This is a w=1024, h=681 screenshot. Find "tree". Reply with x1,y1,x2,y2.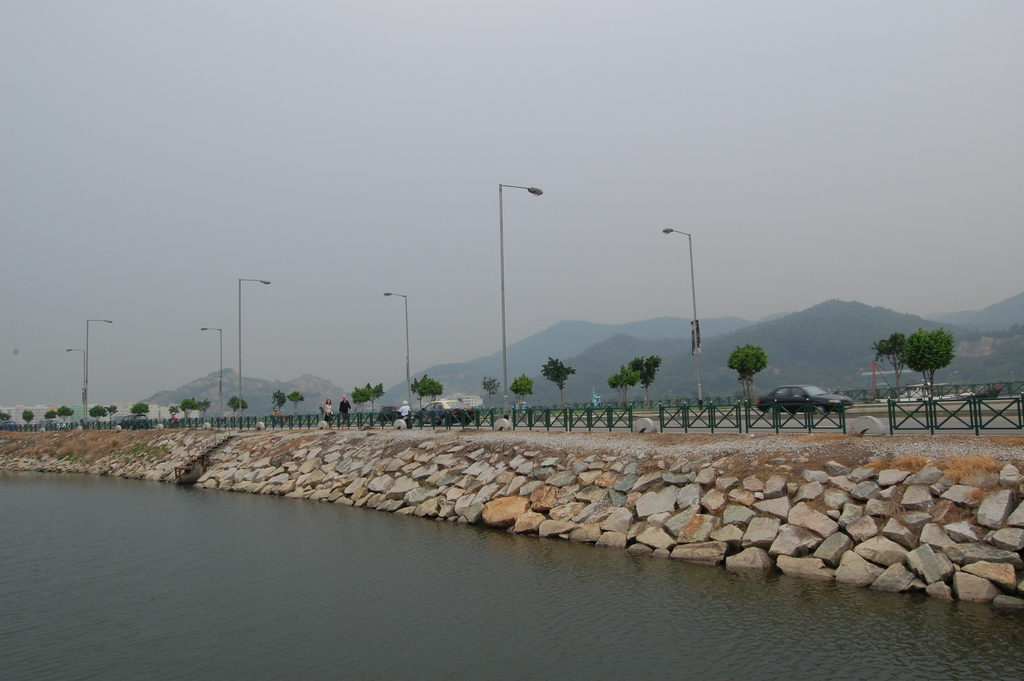
230,397,251,421.
